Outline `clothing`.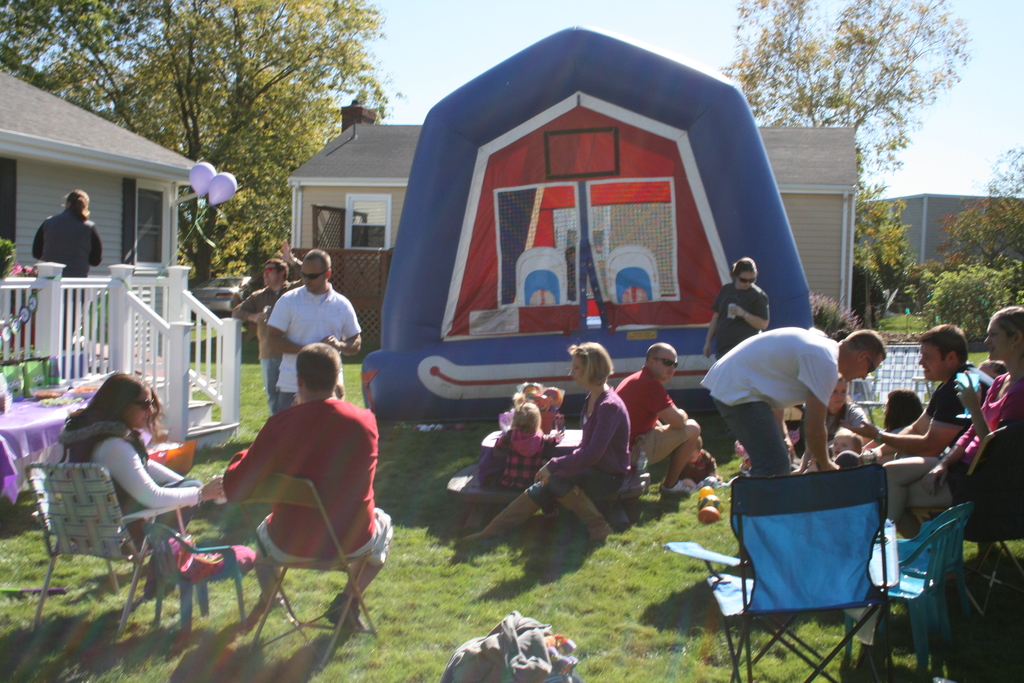
Outline: pyautogui.locateOnScreen(209, 381, 382, 600).
